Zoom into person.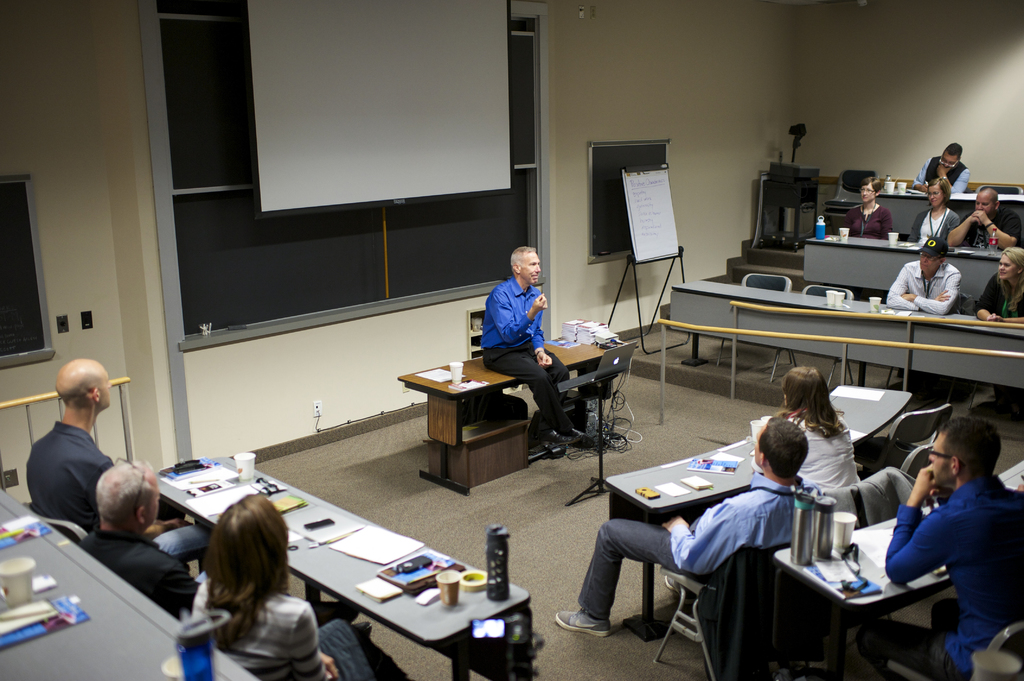
Zoom target: detection(473, 232, 568, 396).
